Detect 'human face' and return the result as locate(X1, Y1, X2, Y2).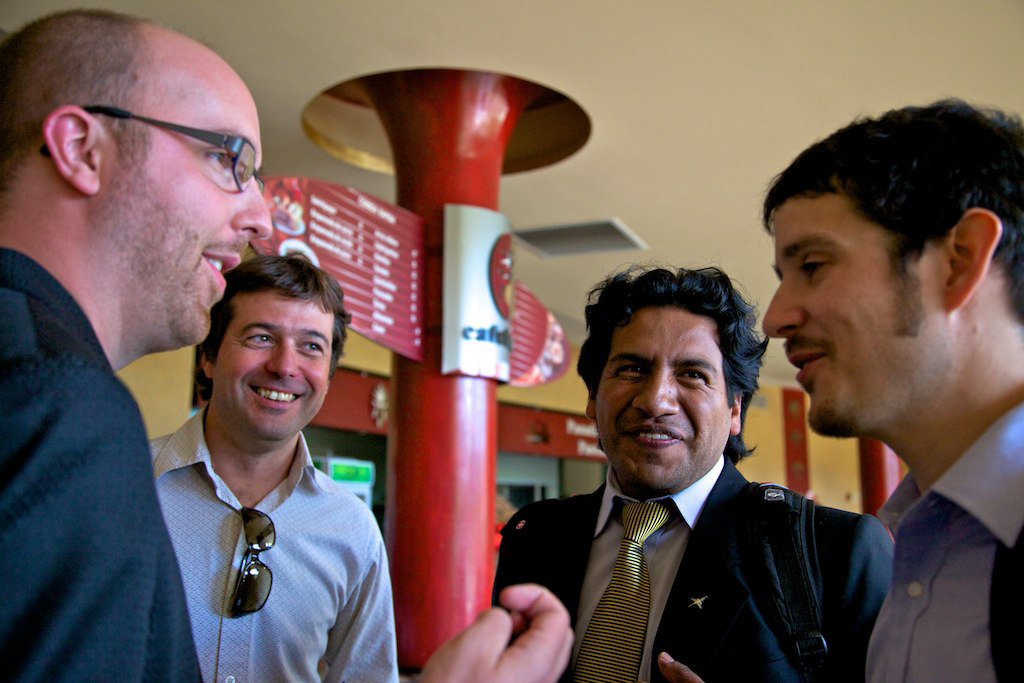
locate(757, 217, 927, 429).
